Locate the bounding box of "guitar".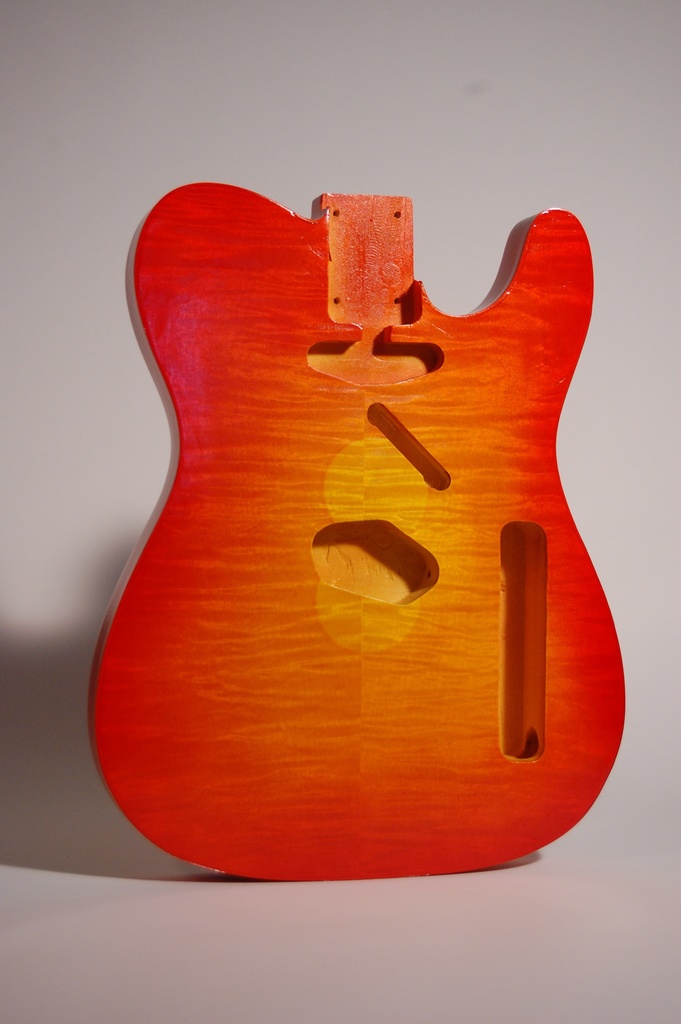
Bounding box: (86,183,628,883).
